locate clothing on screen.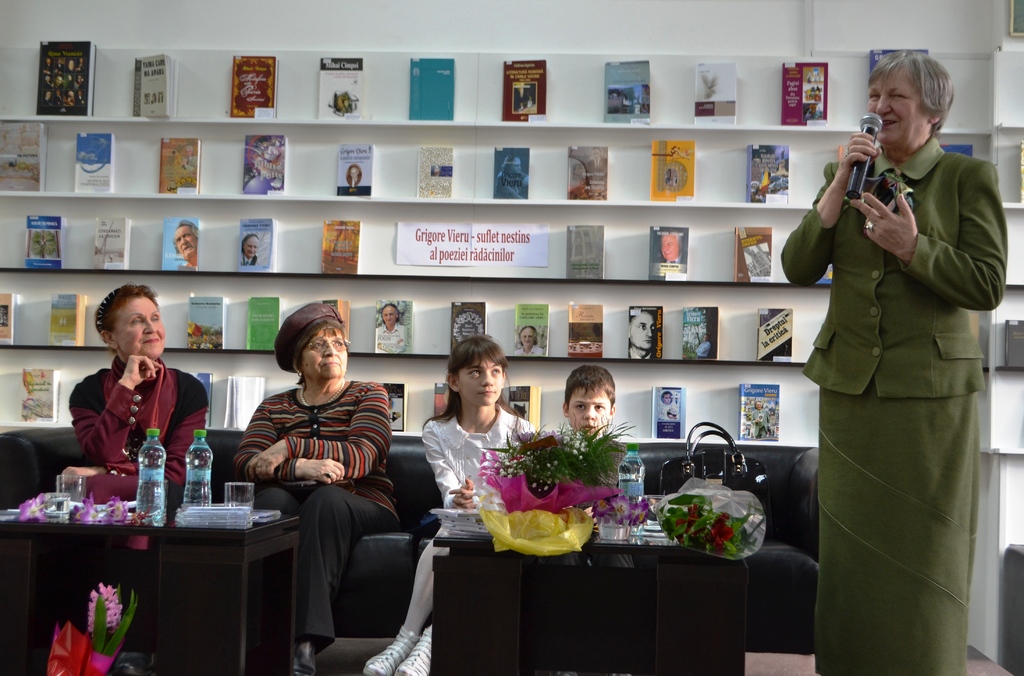
On screen at rect(776, 91, 1001, 630).
